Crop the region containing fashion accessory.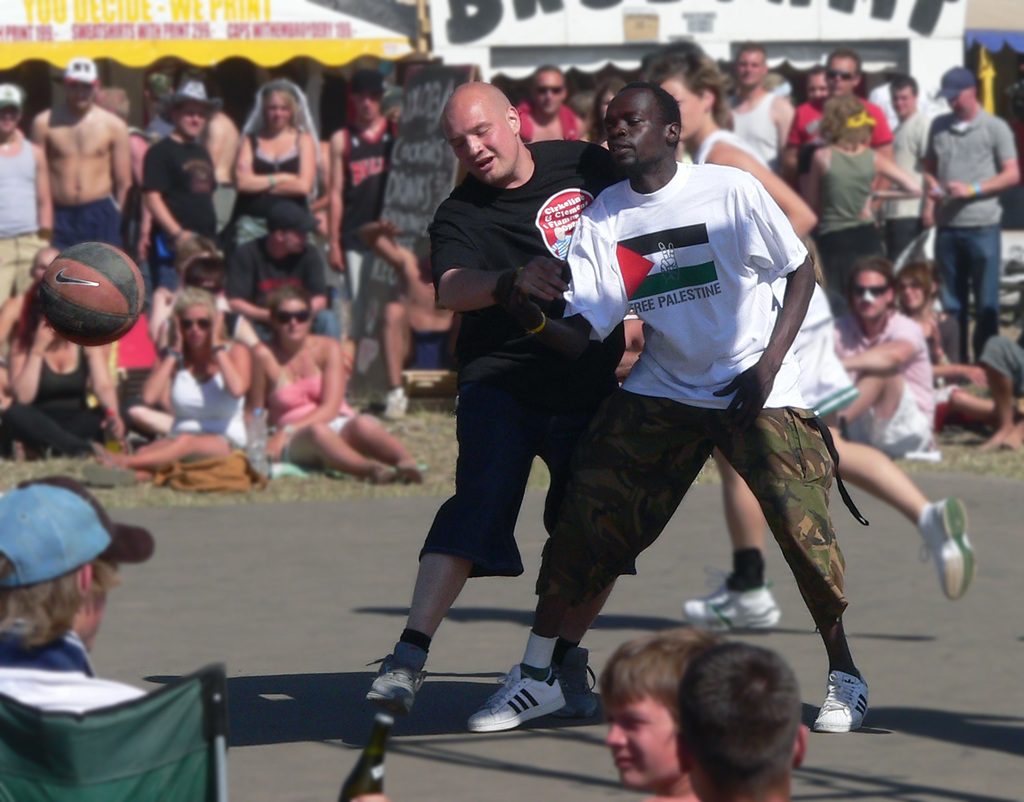
Crop region: x1=804 y1=667 x2=872 y2=732.
